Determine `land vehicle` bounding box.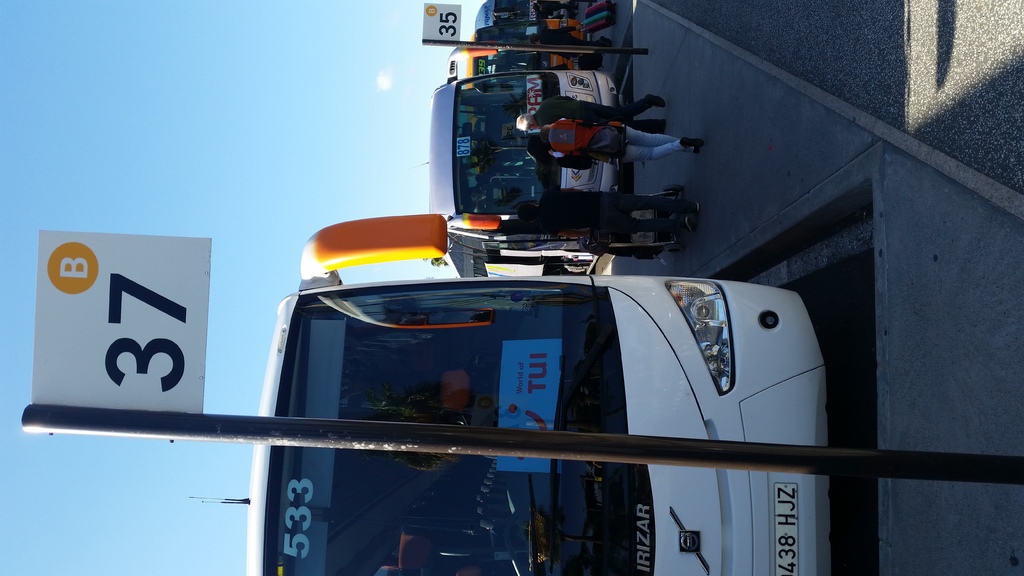
Determined: [207,220,833,521].
